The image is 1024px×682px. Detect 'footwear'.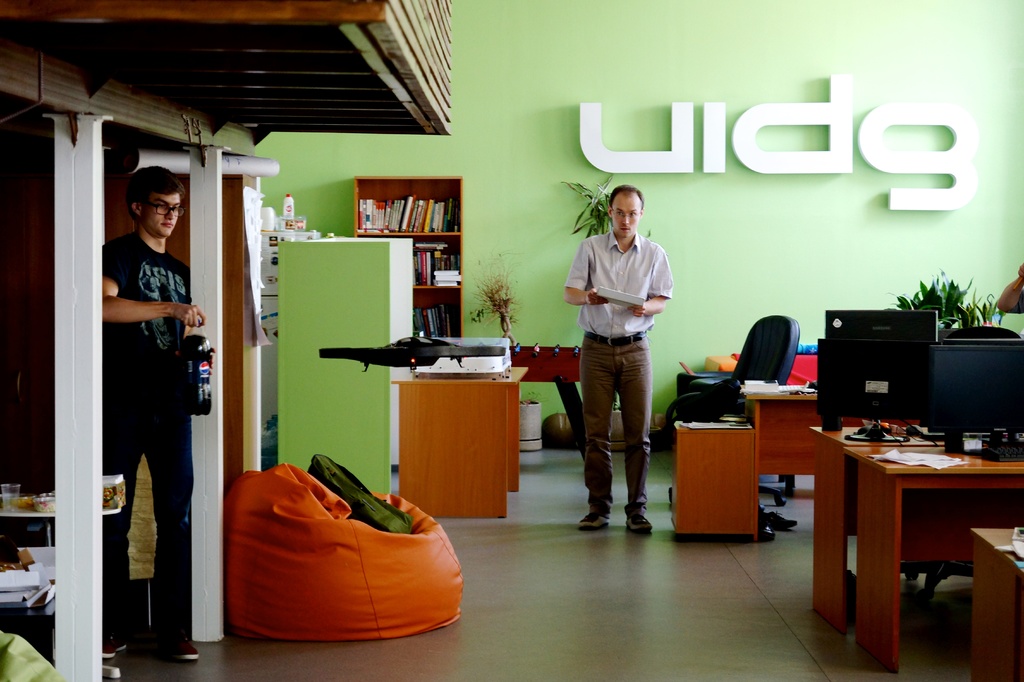
Detection: {"x1": 102, "y1": 635, "x2": 126, "y2": 660}.
